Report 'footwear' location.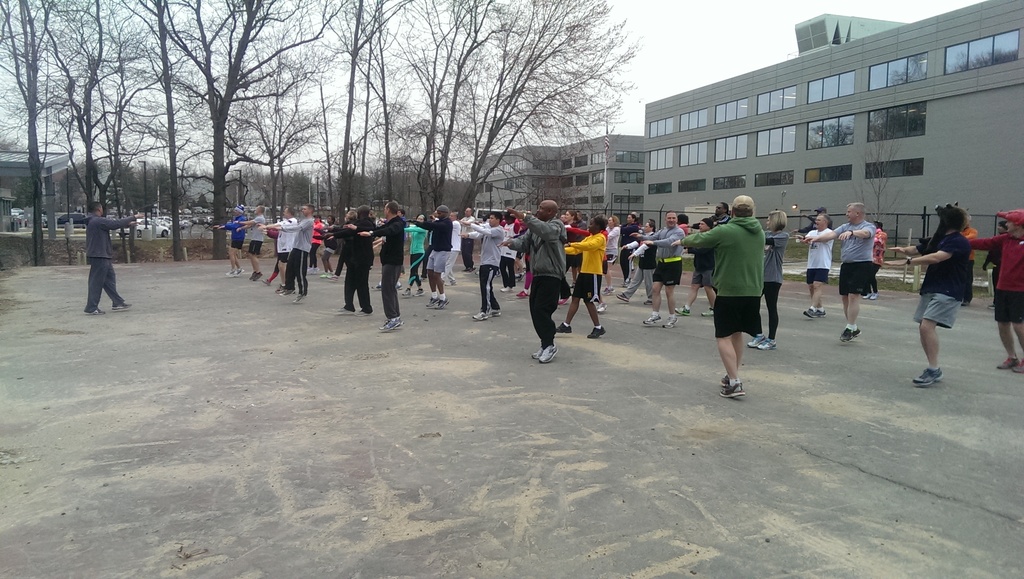
Report: bbox=[519, 288, 530, 300].
